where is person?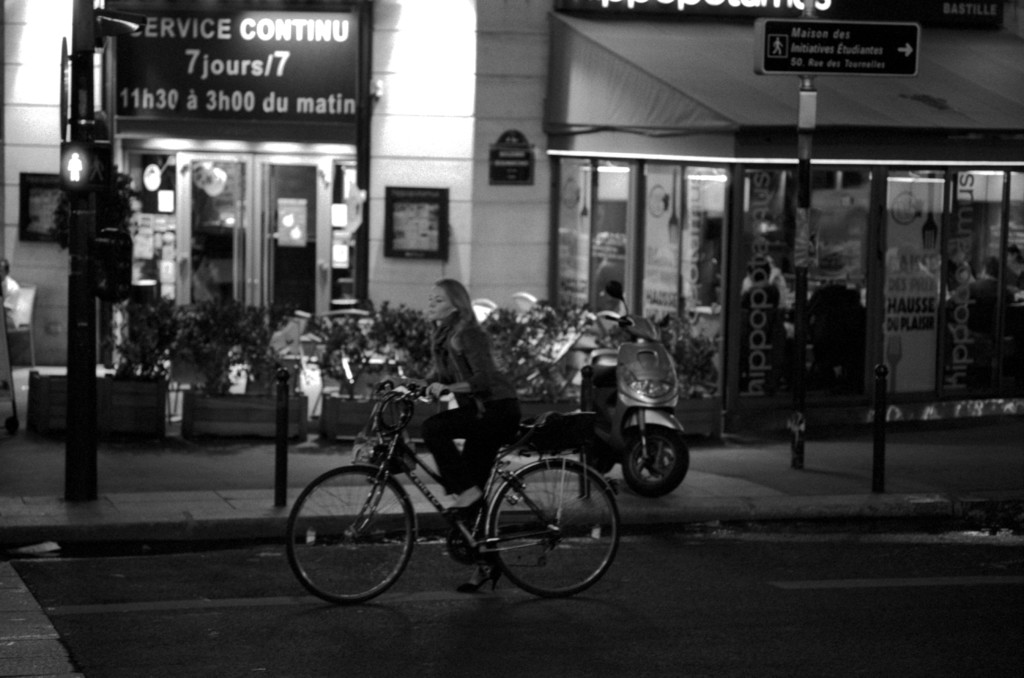
[x1=394, y1=278, x2=530, y2=595].
